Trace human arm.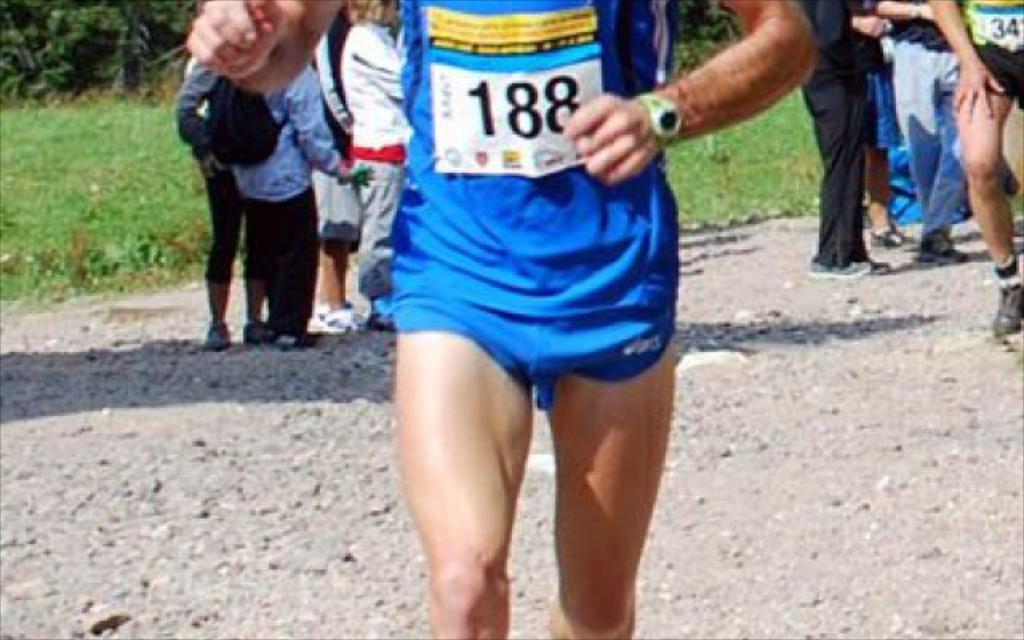
Traced to <bbox>170, 61, 219, 154</bbox>.
